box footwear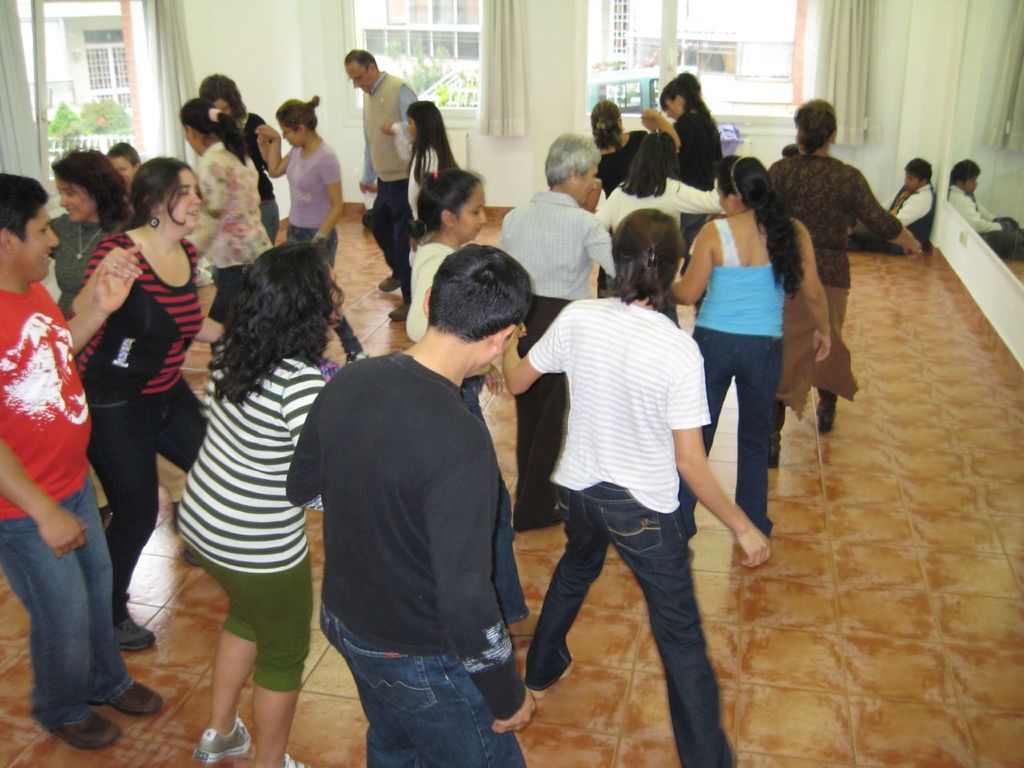
26, 698, 122, 751
